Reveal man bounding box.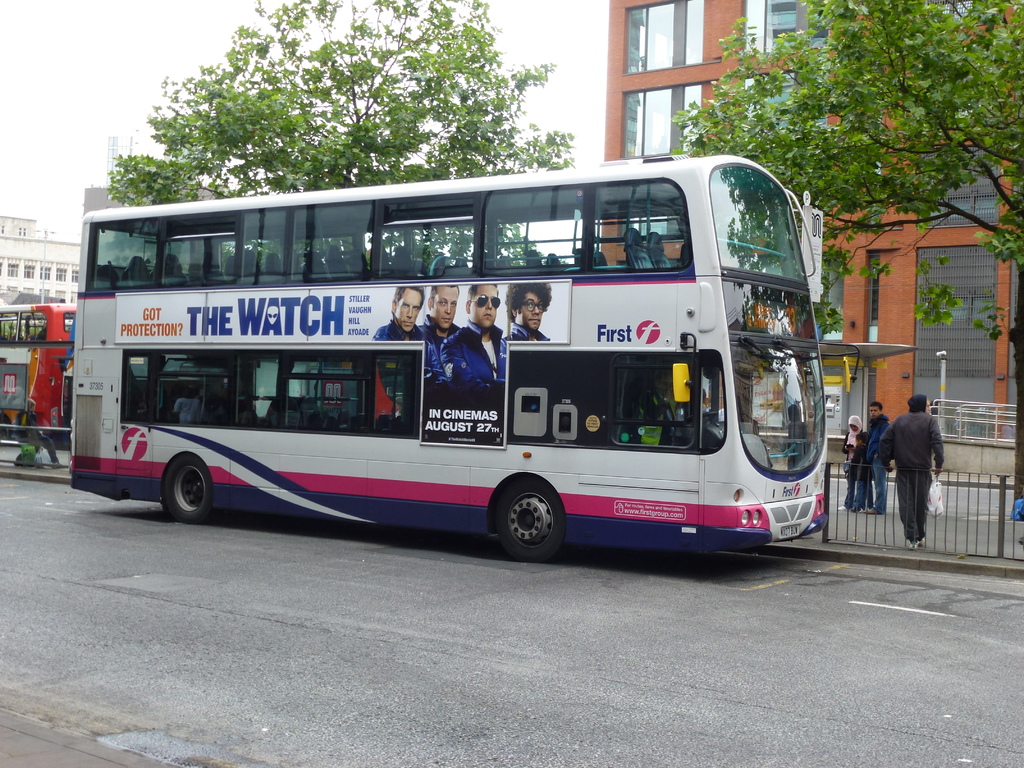
Revealed: 860,400,890,509.
